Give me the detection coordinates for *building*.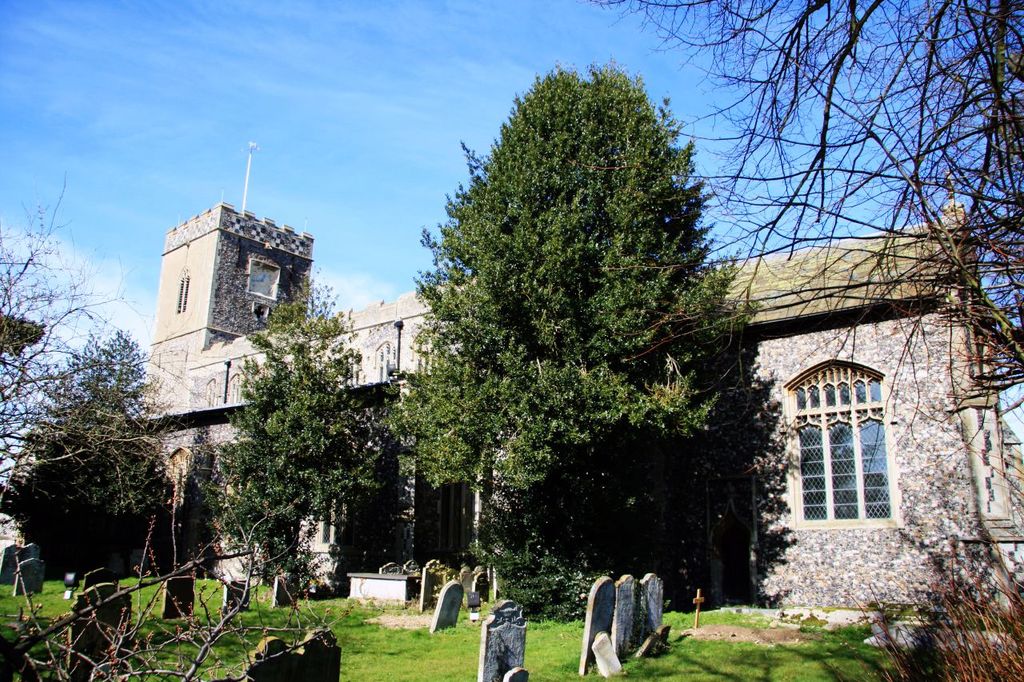
box=[137, 140, 1023, 615].
